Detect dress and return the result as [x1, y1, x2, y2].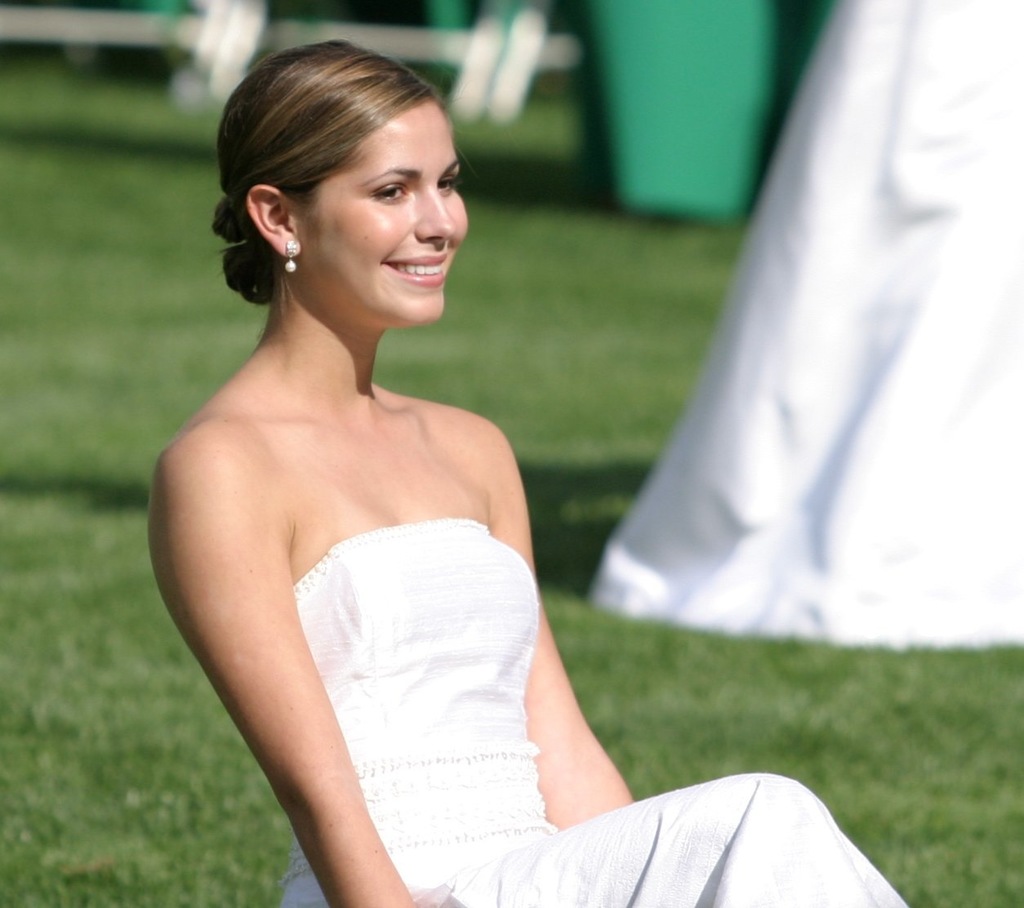
[272, 521, 911, 907].
